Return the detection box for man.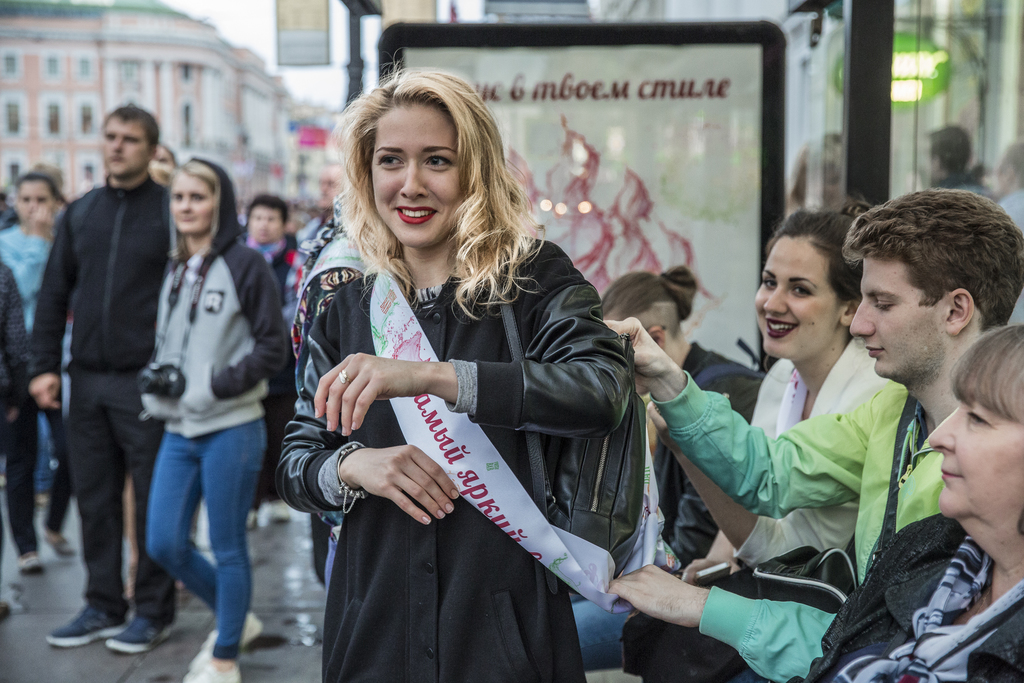
Rect(0, 165, 66, 503).
